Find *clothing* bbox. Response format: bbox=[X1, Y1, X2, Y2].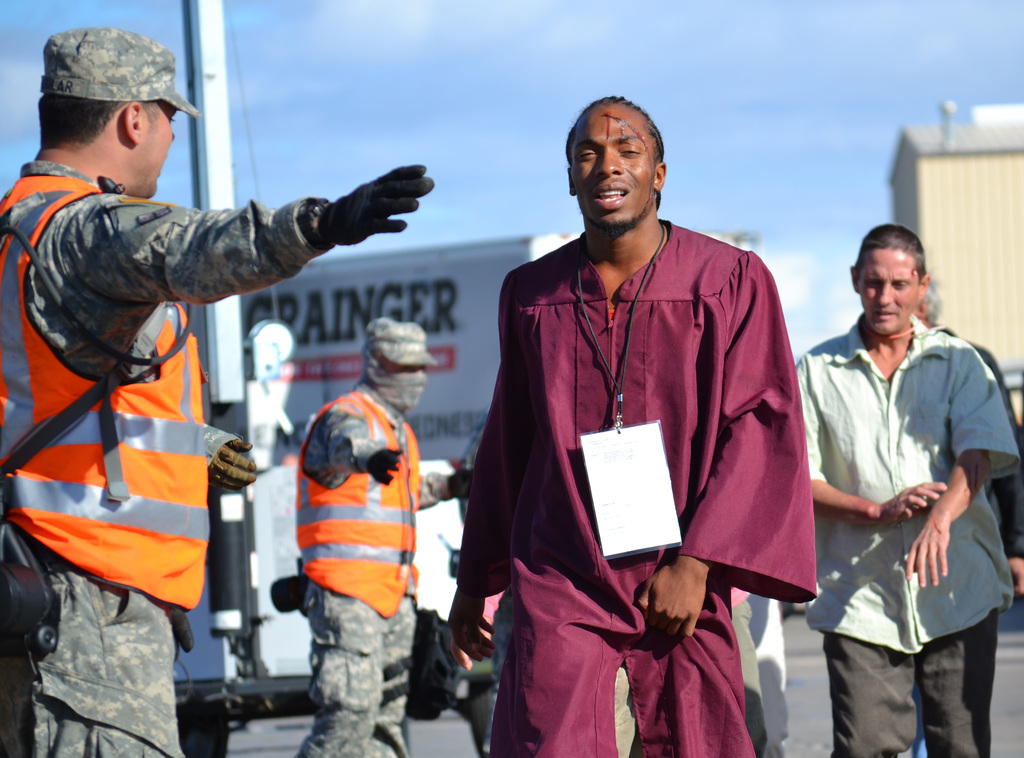
bbox=[0, 155, 380, 757].
